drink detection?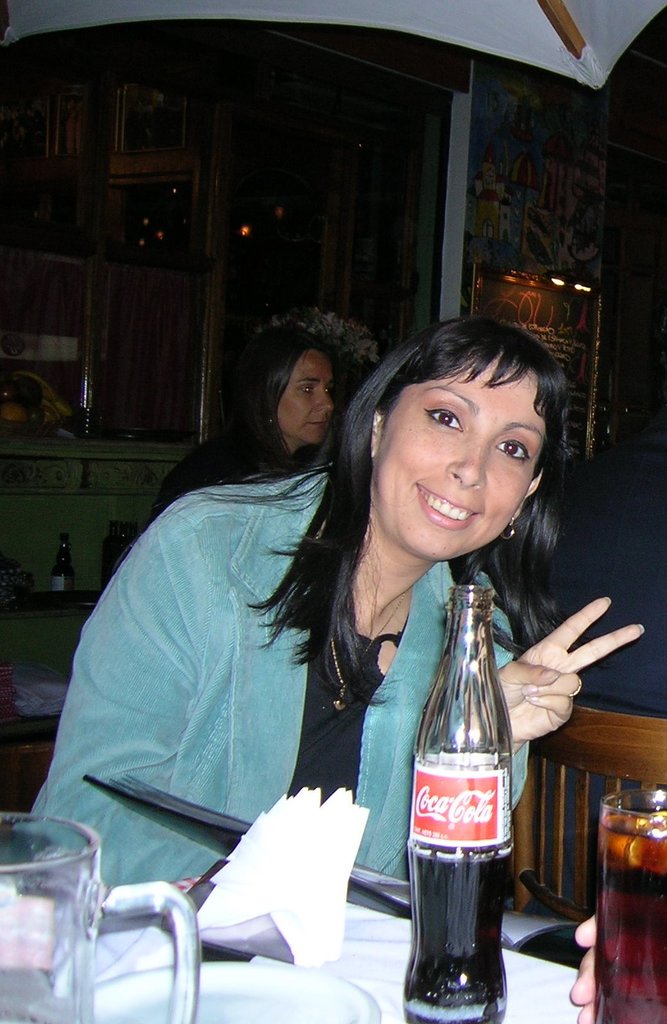
select_region(393, 584, 552, 990)
